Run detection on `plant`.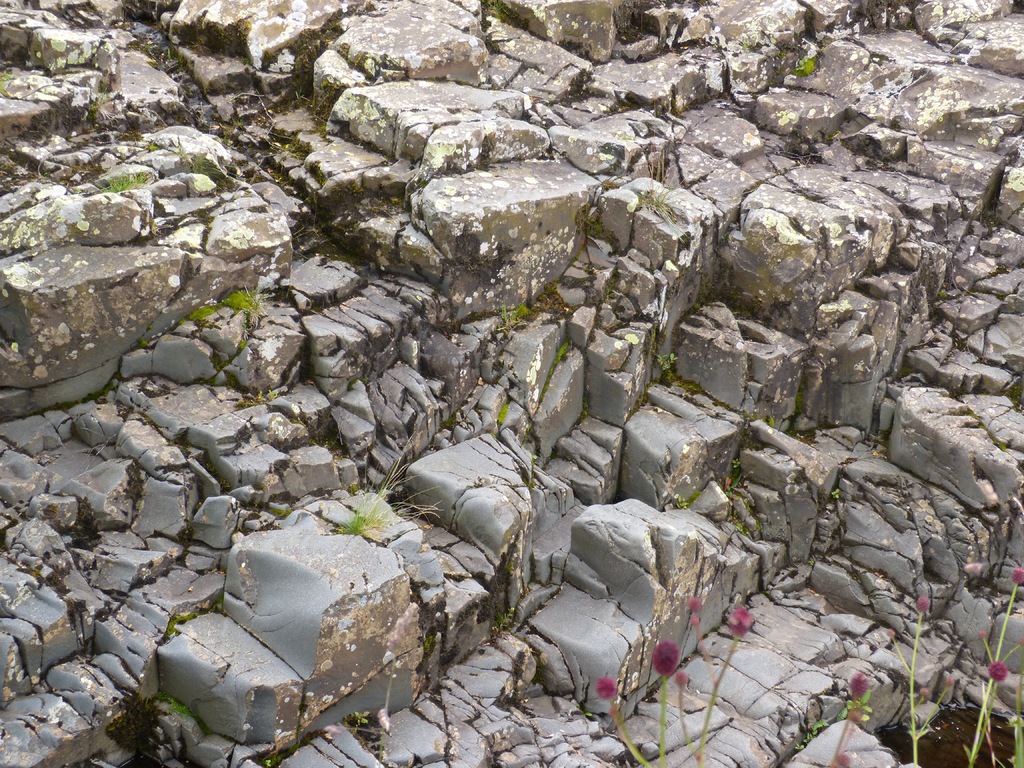
Result: {"x1": 247, "y1": 380, "x2": 275, "y2": 400}.
